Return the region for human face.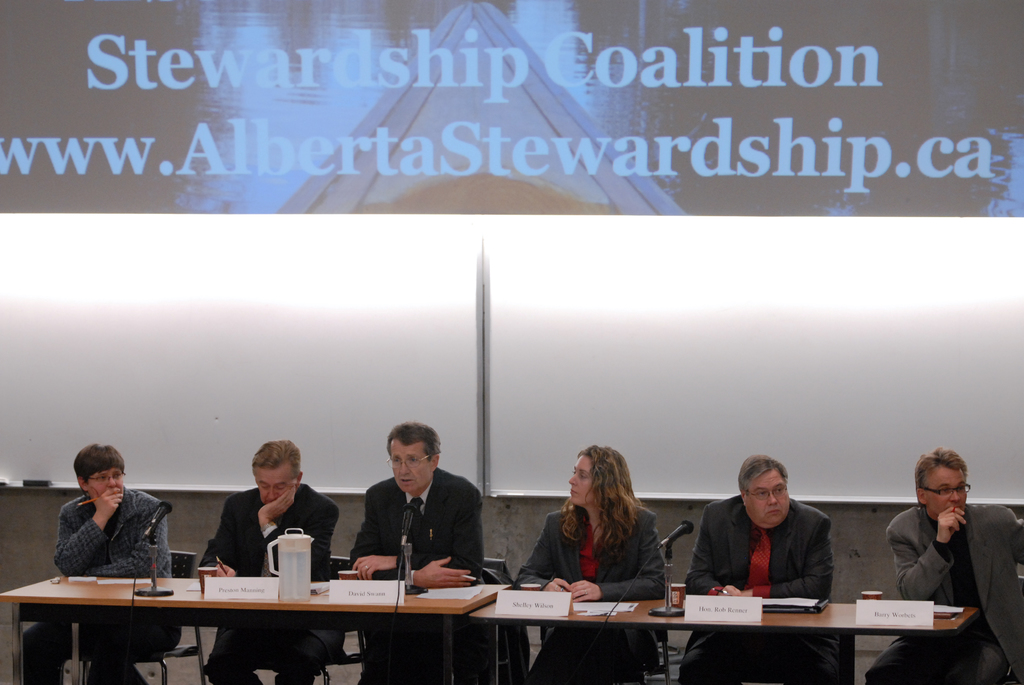
[left=88, top=469, right=125, bottom=503].
